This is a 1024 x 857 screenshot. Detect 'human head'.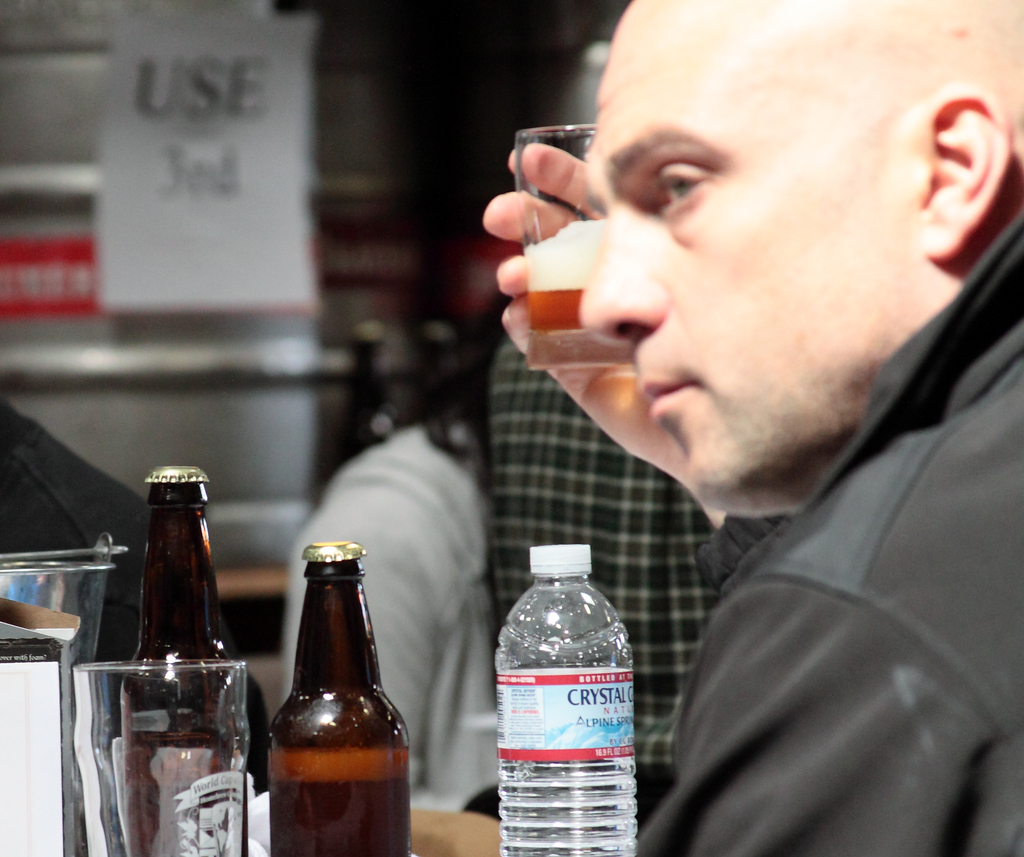
[590,0,1016,432].
